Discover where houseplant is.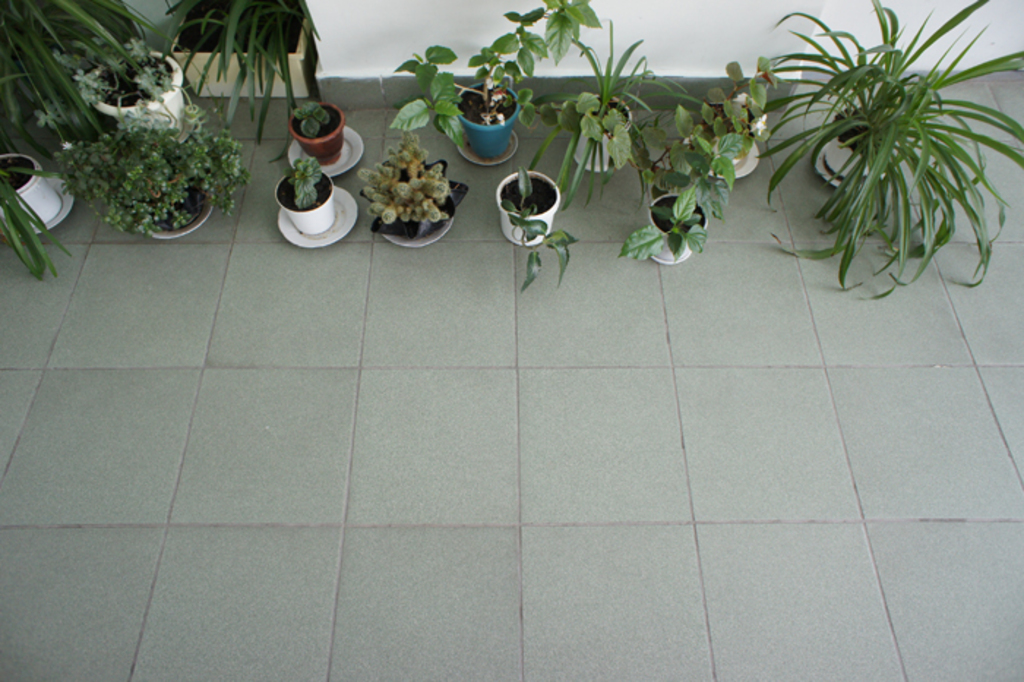
Discovered at 382, 0, 604, 162.
